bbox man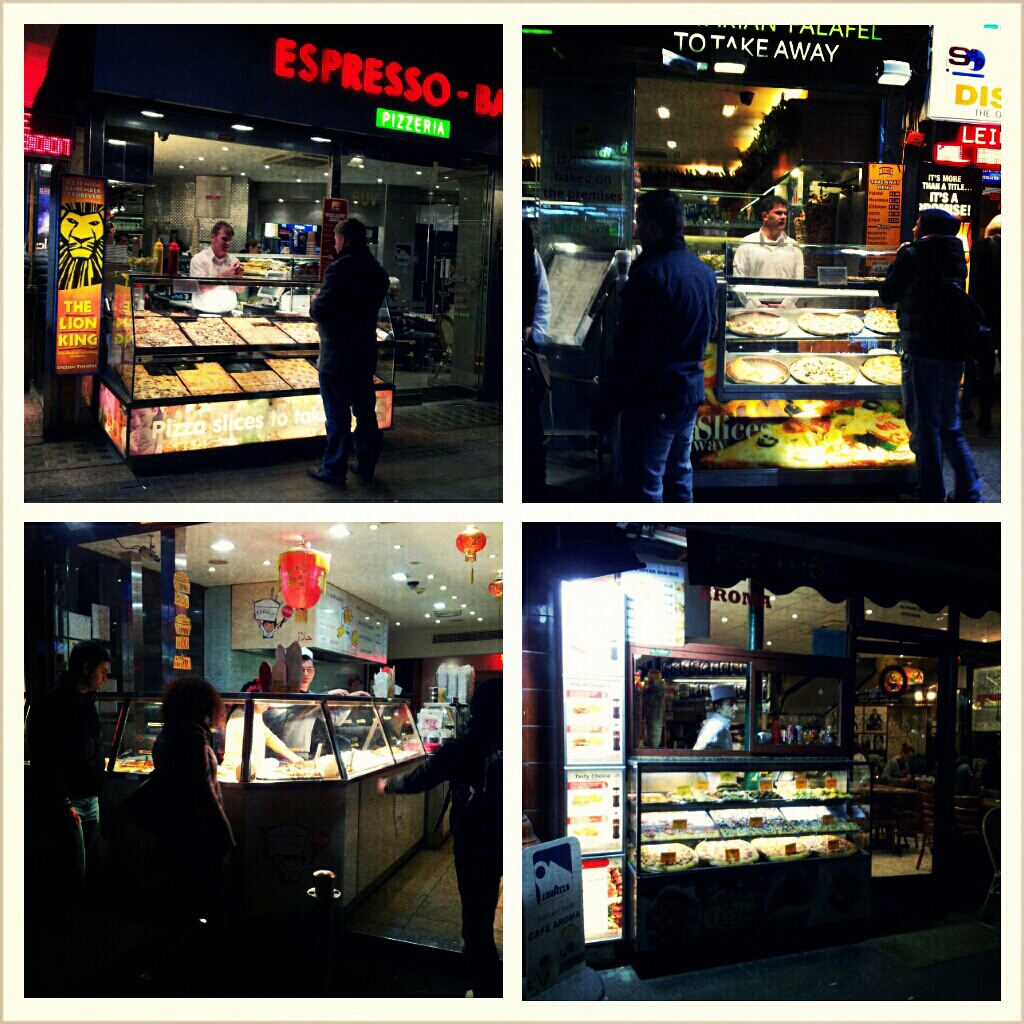
bbox(41, 640, 107, 890)
